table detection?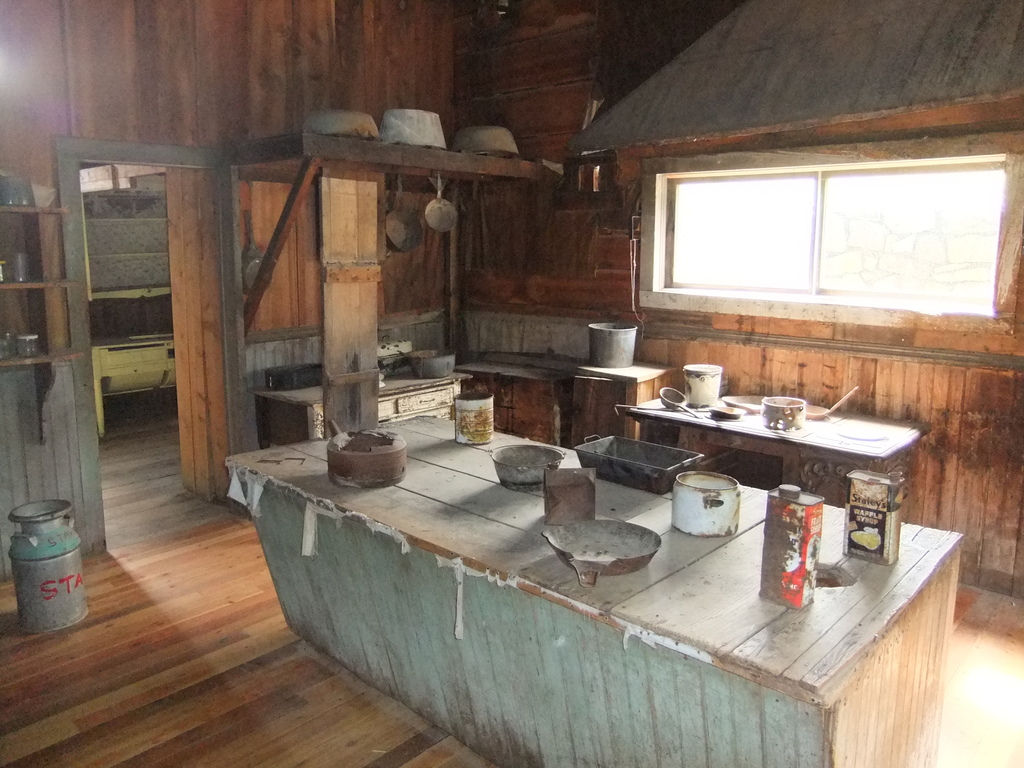
623 400 932 514
